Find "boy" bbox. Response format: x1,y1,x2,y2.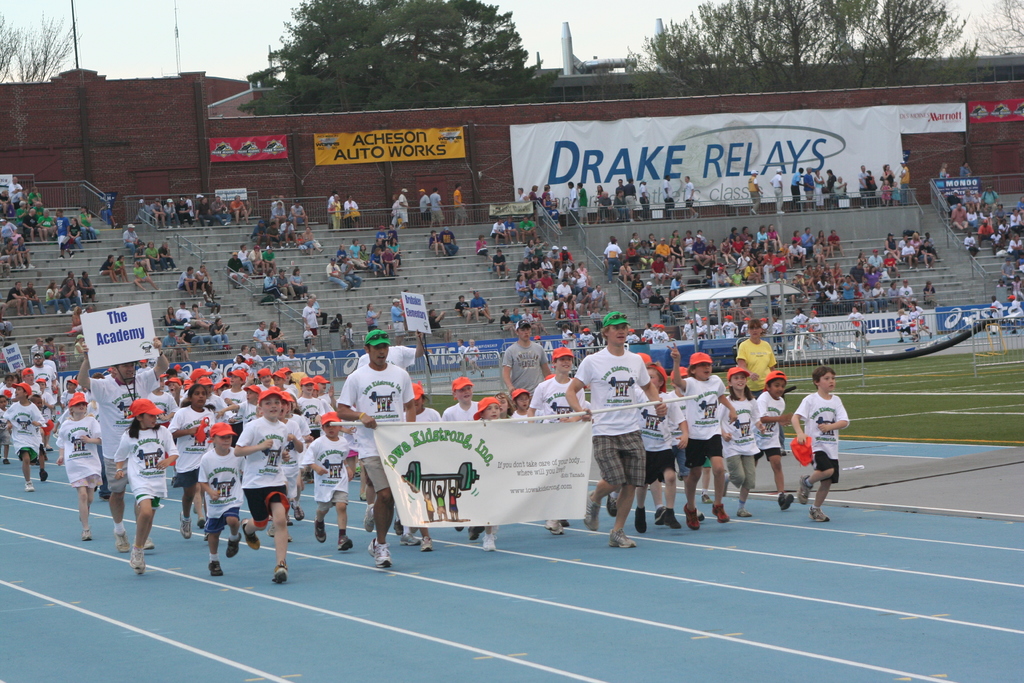
643,323,653,342.
